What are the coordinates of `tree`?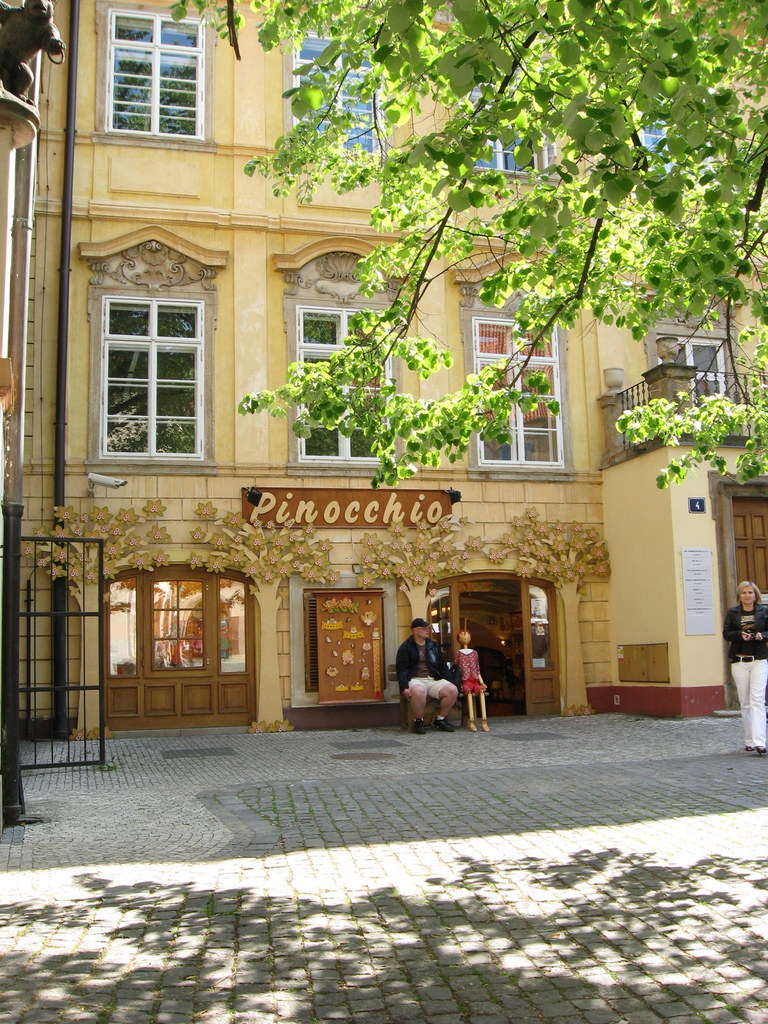
356:518:506:623.
